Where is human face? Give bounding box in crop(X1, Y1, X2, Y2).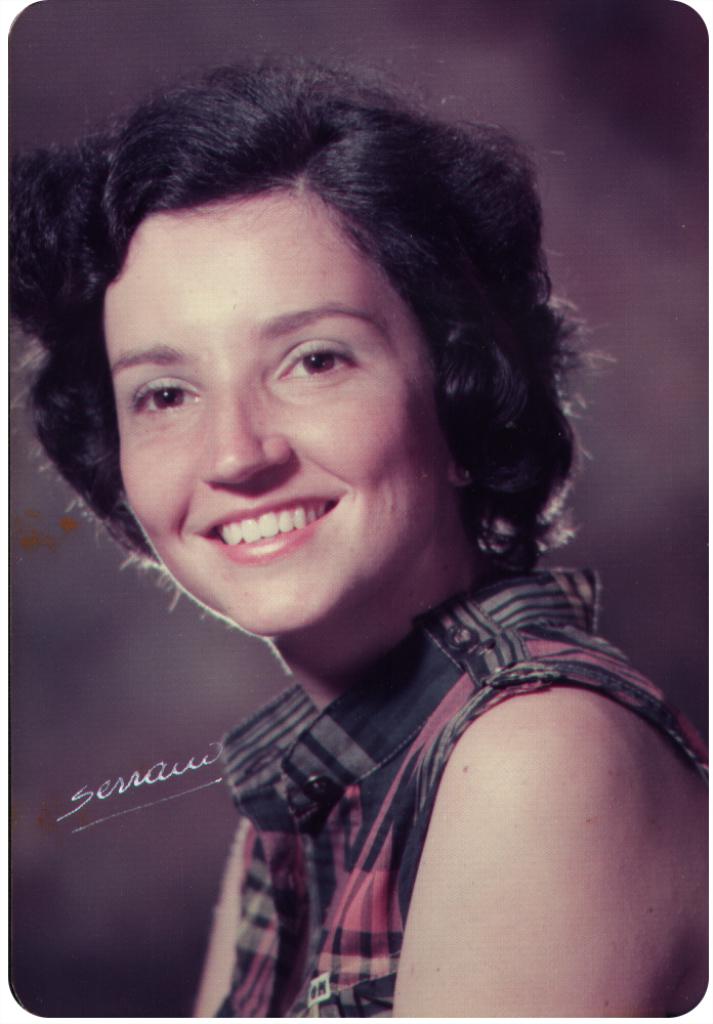
crop(95, 177, 452, 632).
